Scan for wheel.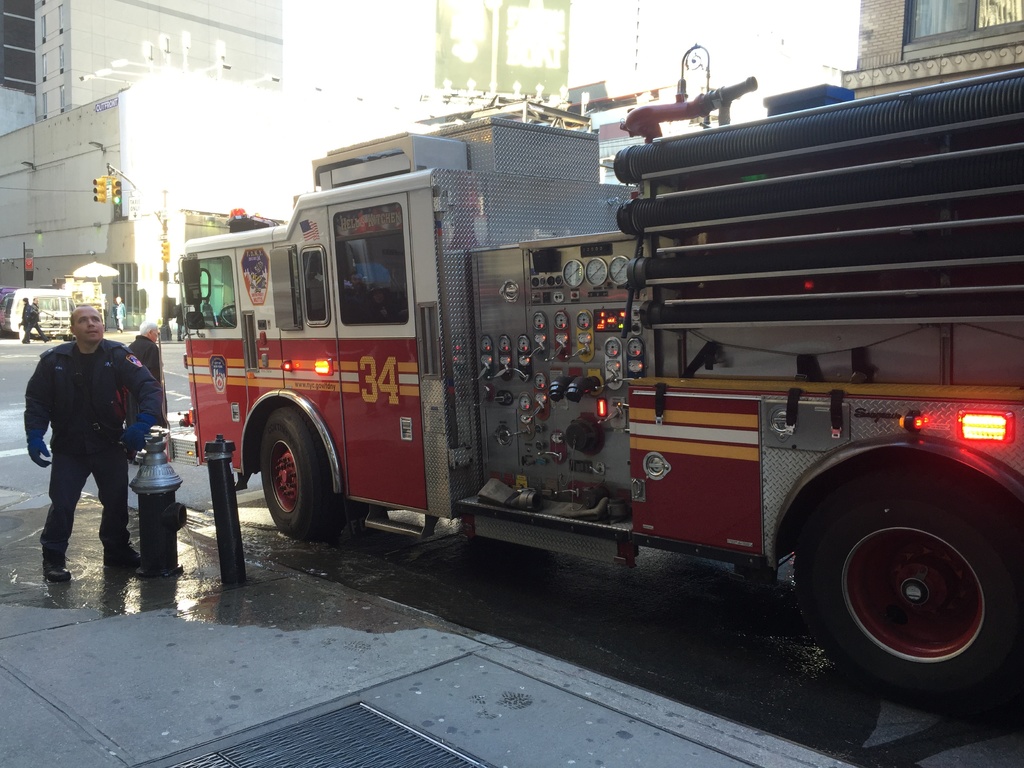
Scan result: detection(260, 406, 344, 542).
